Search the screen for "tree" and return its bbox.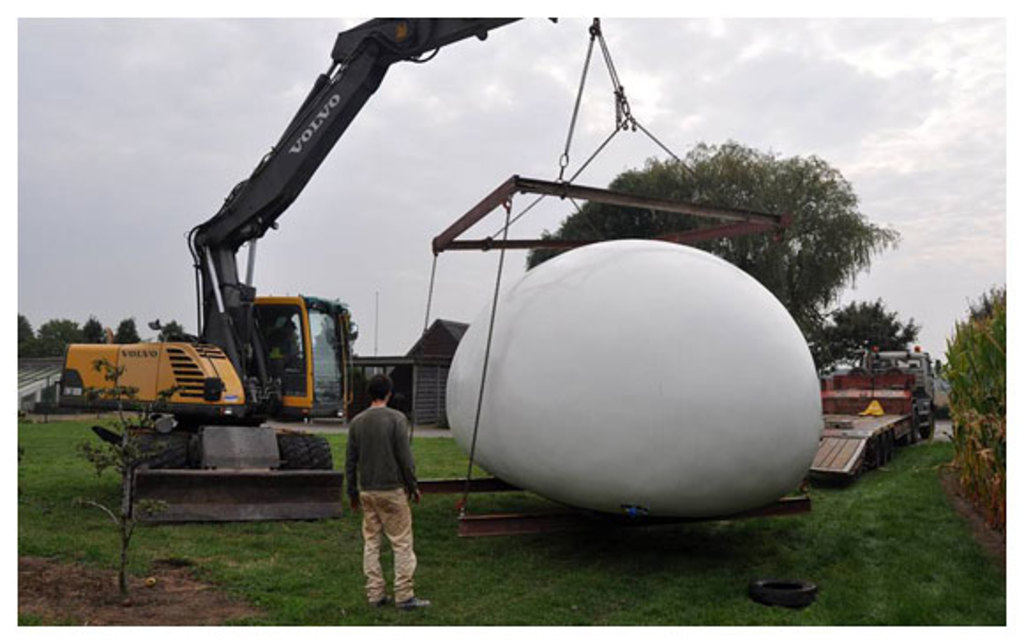
Found: l=943, t=282, r=1010, b=515.
